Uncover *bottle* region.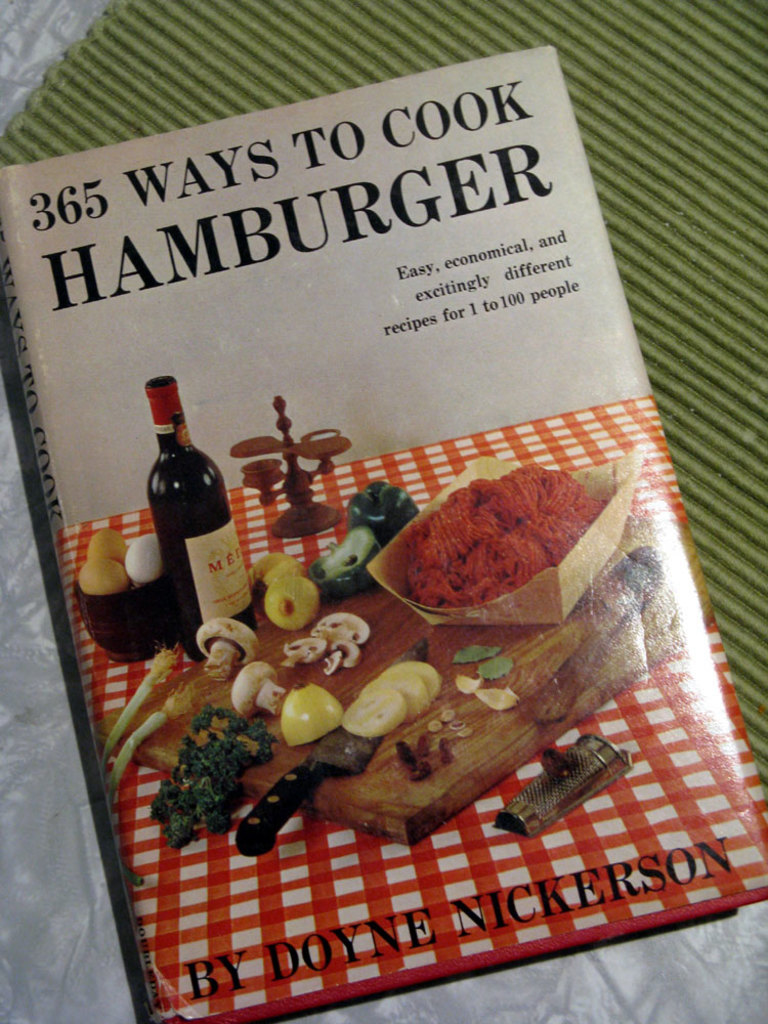
Uncovered: (143,376,257,662).
